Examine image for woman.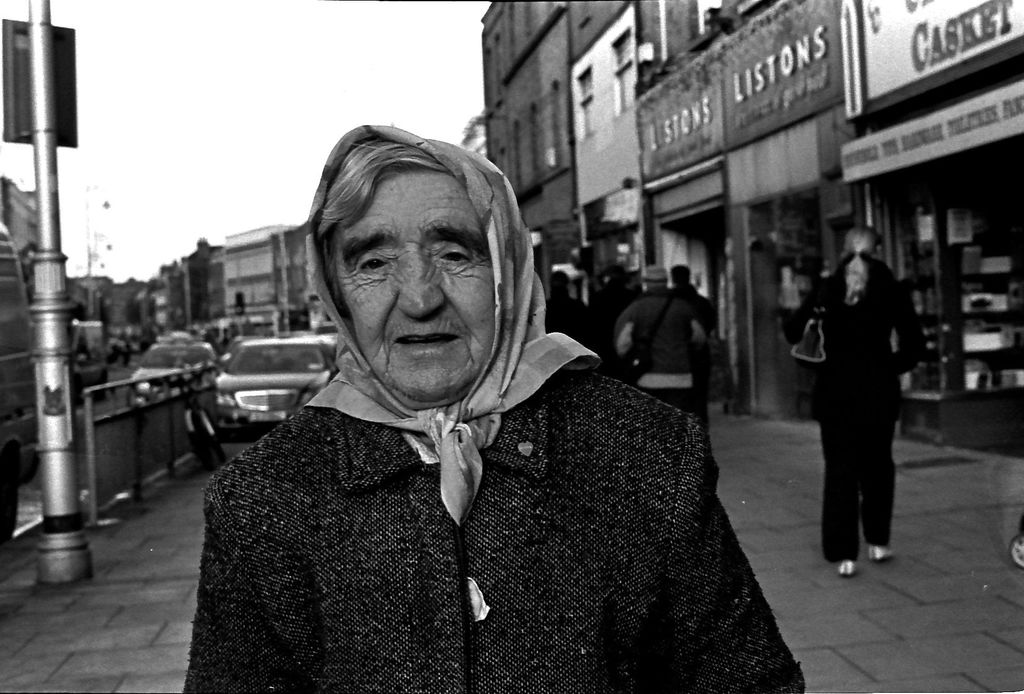
Examination result: box(168, 131, 781, 692).
